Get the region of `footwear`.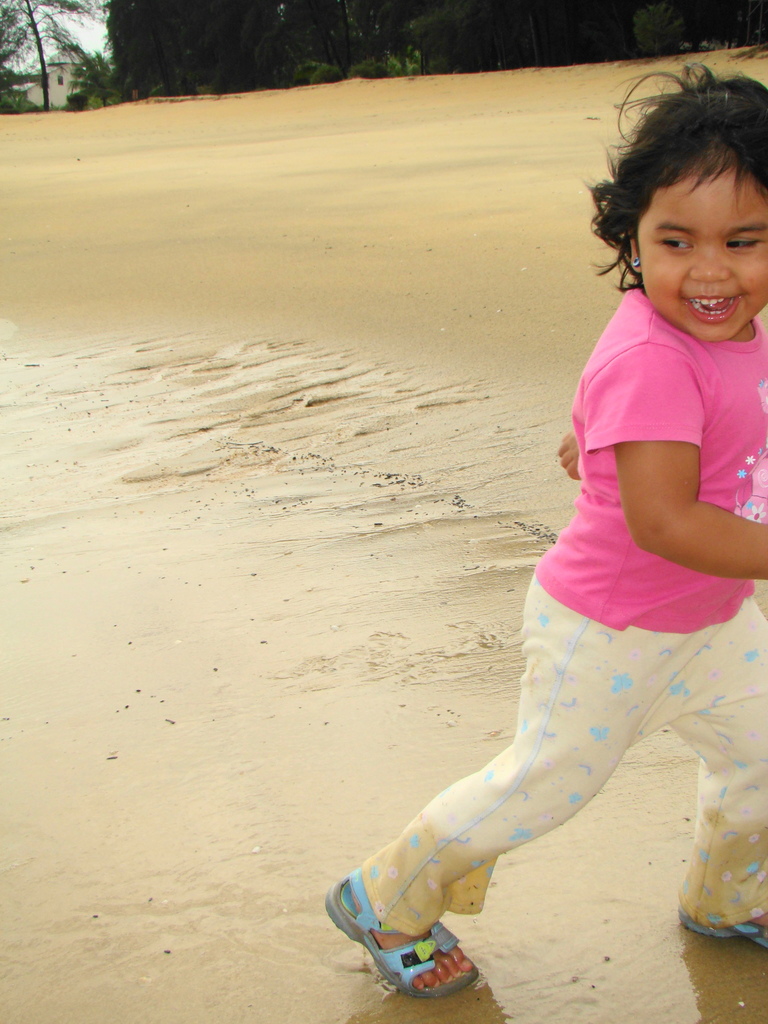
bbox=[322, 867, 483, 998].
